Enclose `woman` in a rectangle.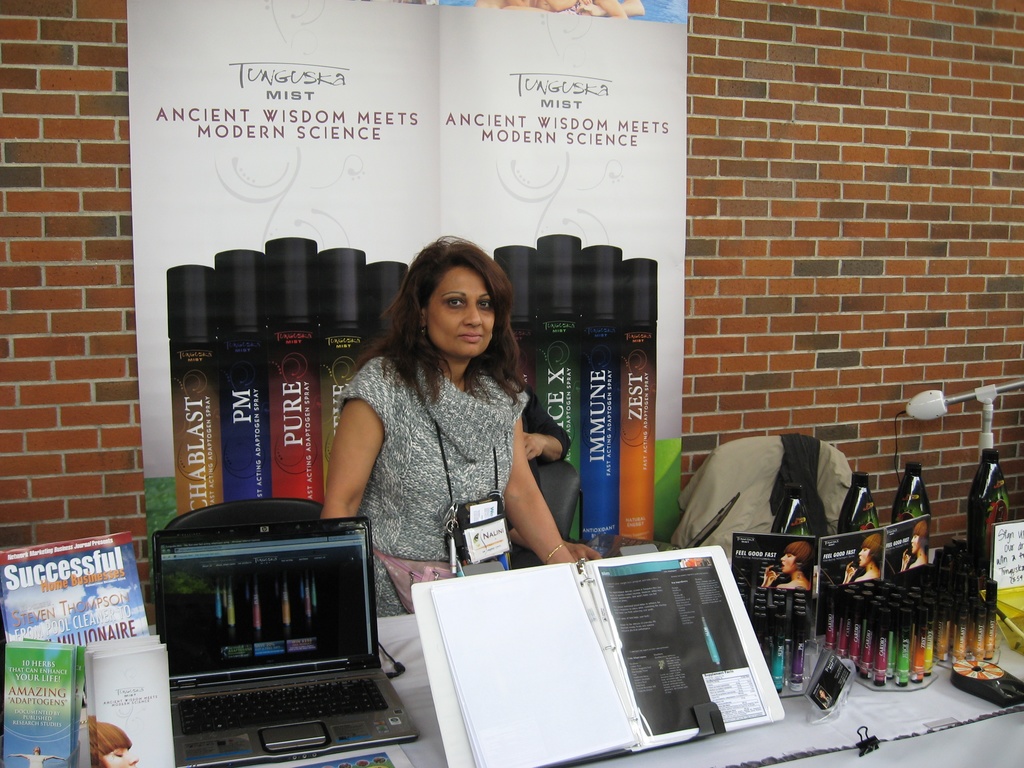
crop(843, 535, 884, 588).
